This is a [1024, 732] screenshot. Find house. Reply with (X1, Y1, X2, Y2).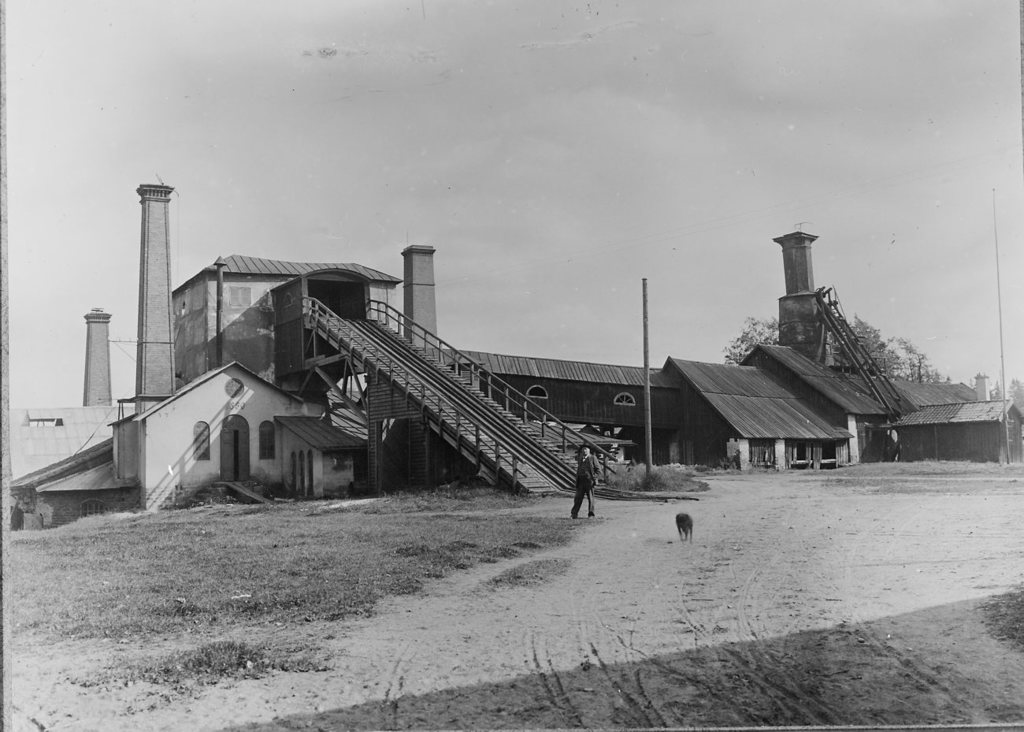
(115, 348, 420, 503).
